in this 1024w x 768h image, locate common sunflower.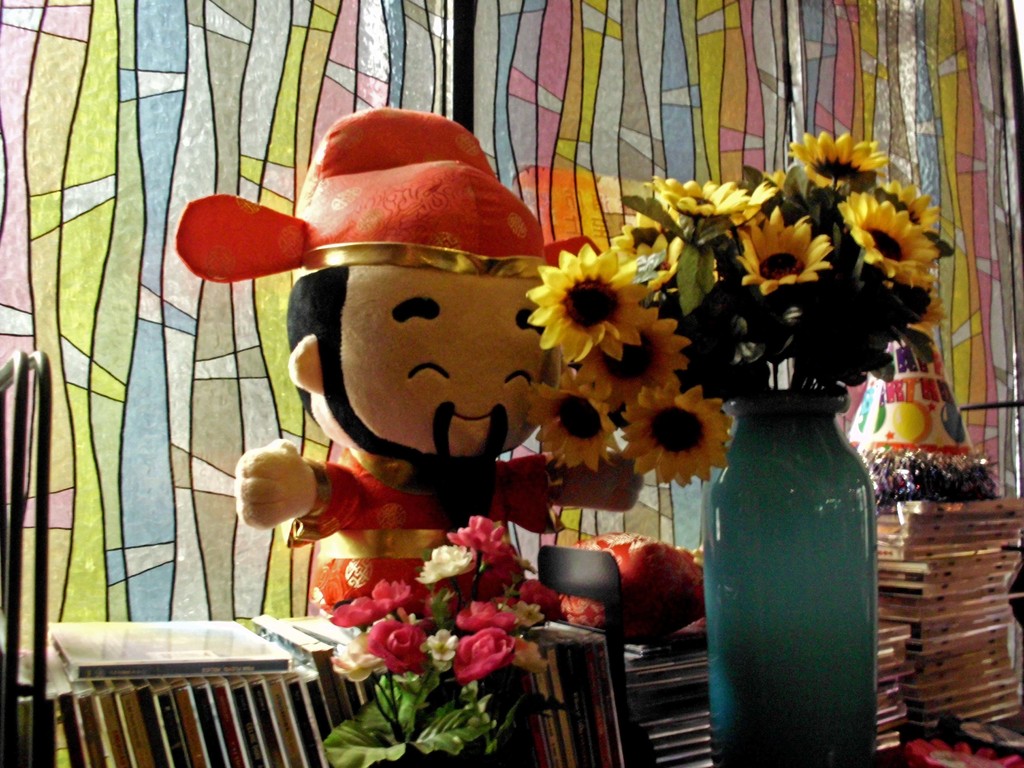
Bounding box: x1=732 y1=216 x2=833 y2=298.
